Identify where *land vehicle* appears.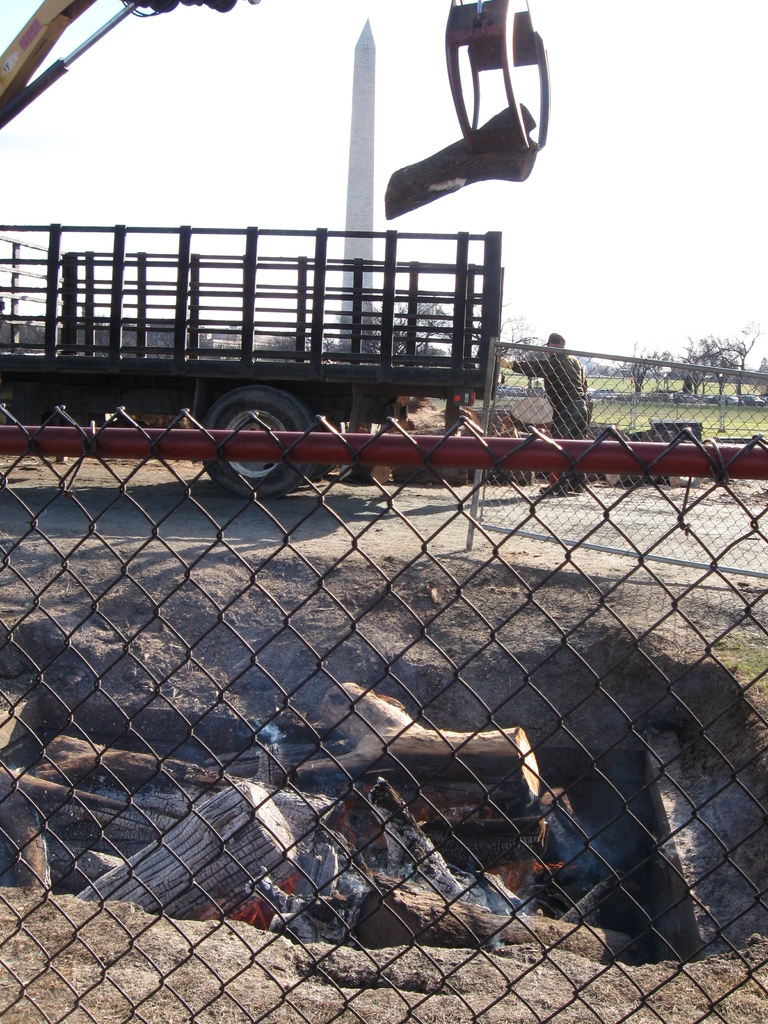
Appears at 0/225/502/496.
